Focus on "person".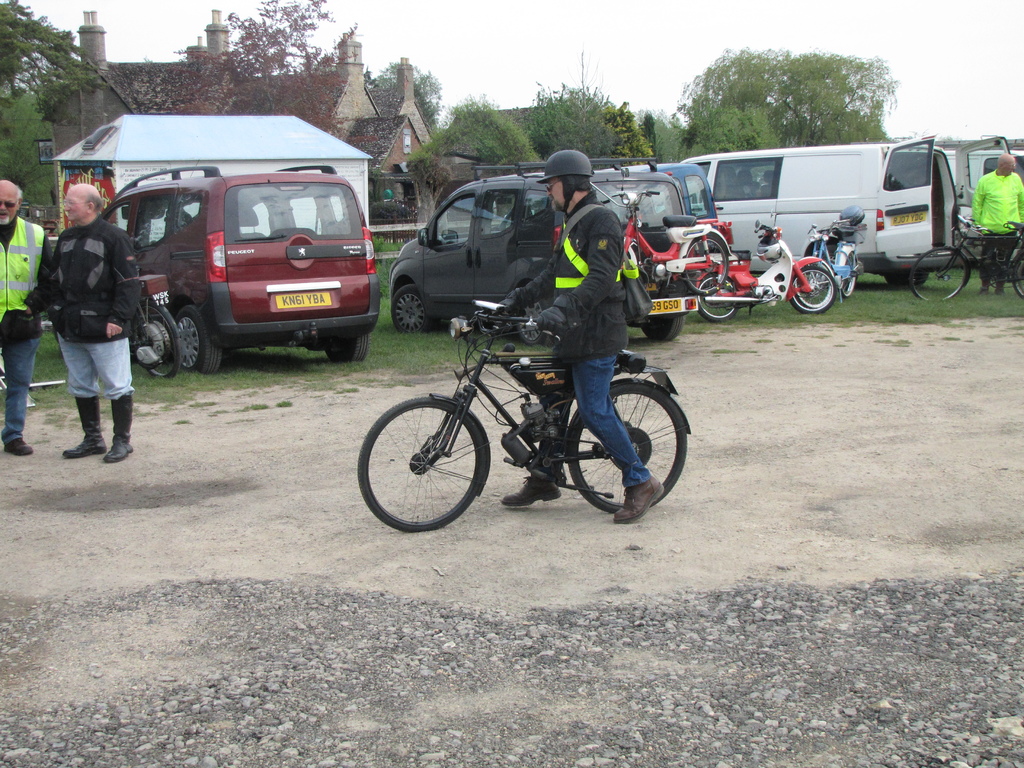
Focused at bbox(2, 179, 55, 451).
